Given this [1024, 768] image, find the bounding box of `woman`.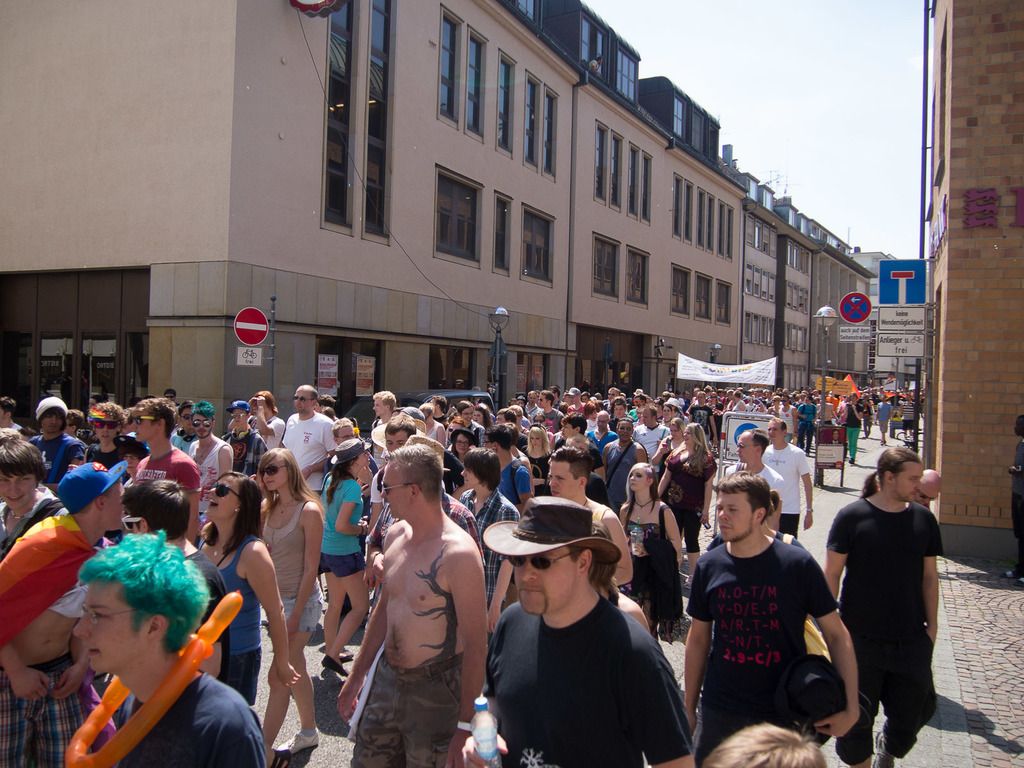
bbox(253, 443, 330, 760).
